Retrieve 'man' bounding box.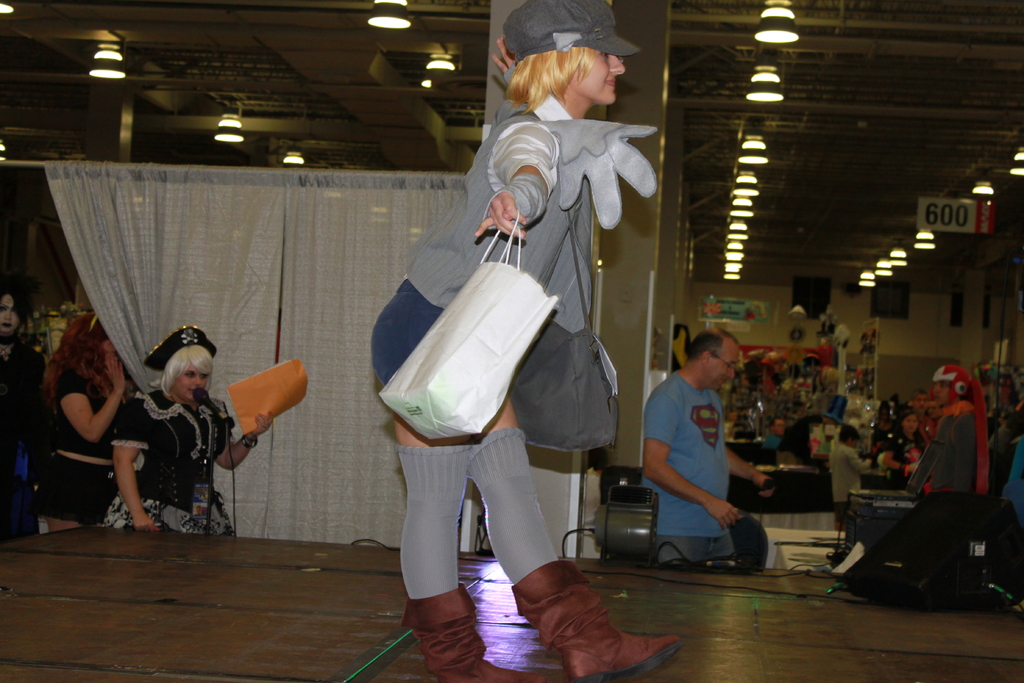
Bounding box: 648 320 769 584.
